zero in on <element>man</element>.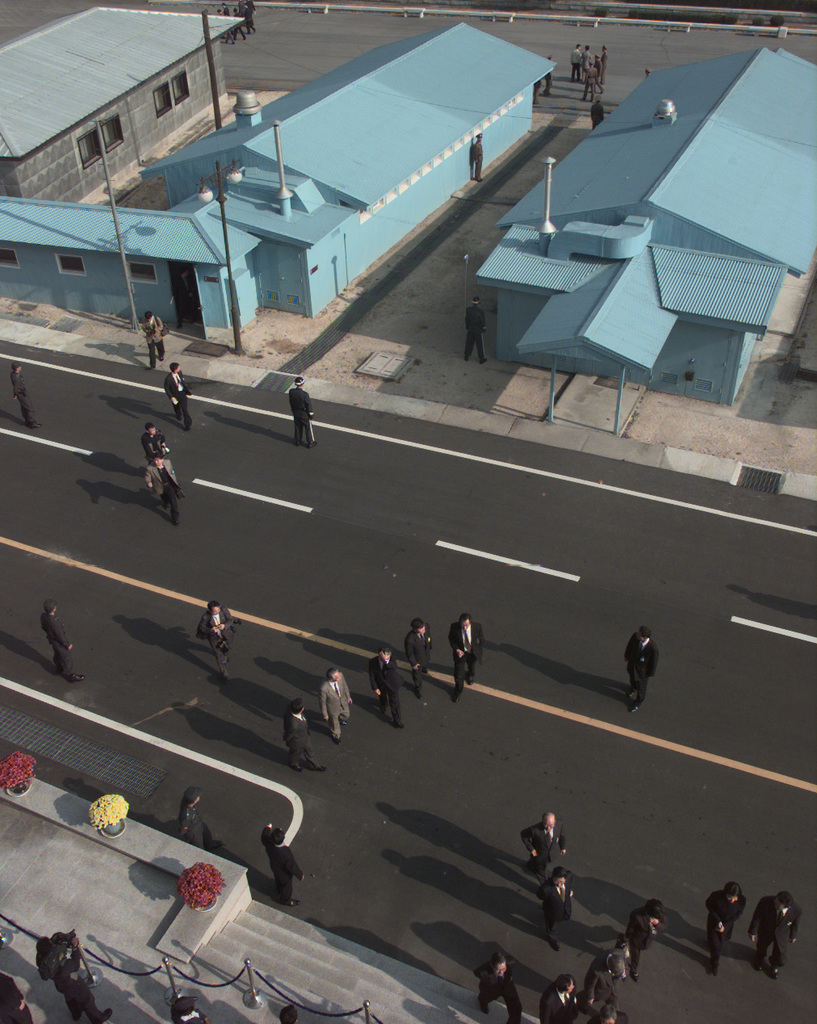
Zeroed in: crop(625, 900, 670, 985).
